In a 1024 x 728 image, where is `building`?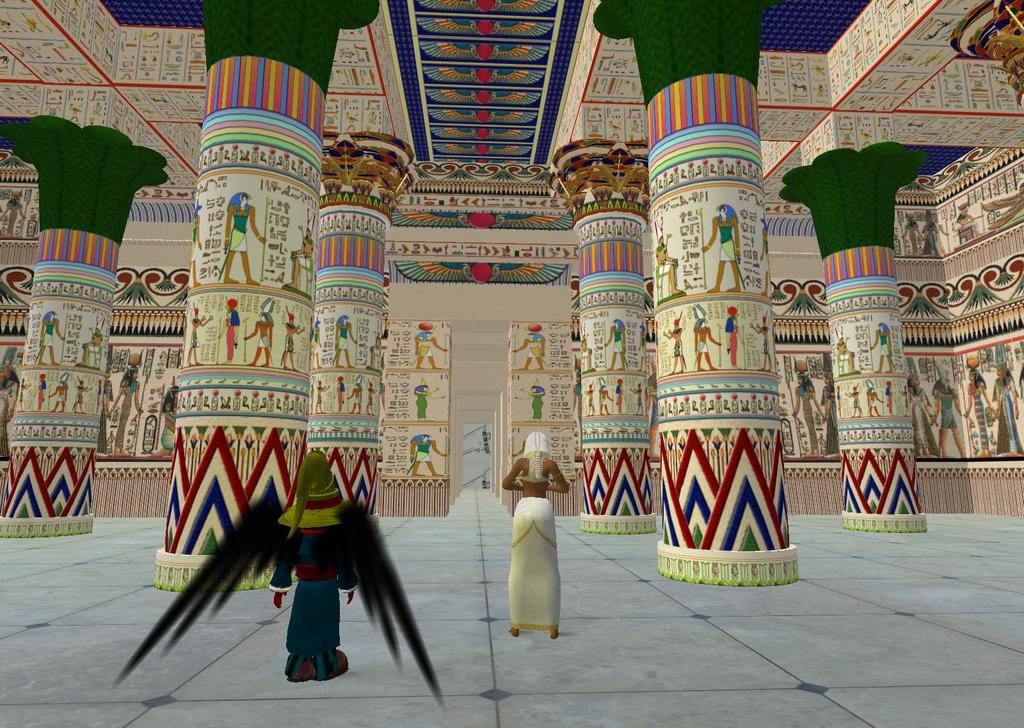
<region>0, 0, 1023, 727</region>.
